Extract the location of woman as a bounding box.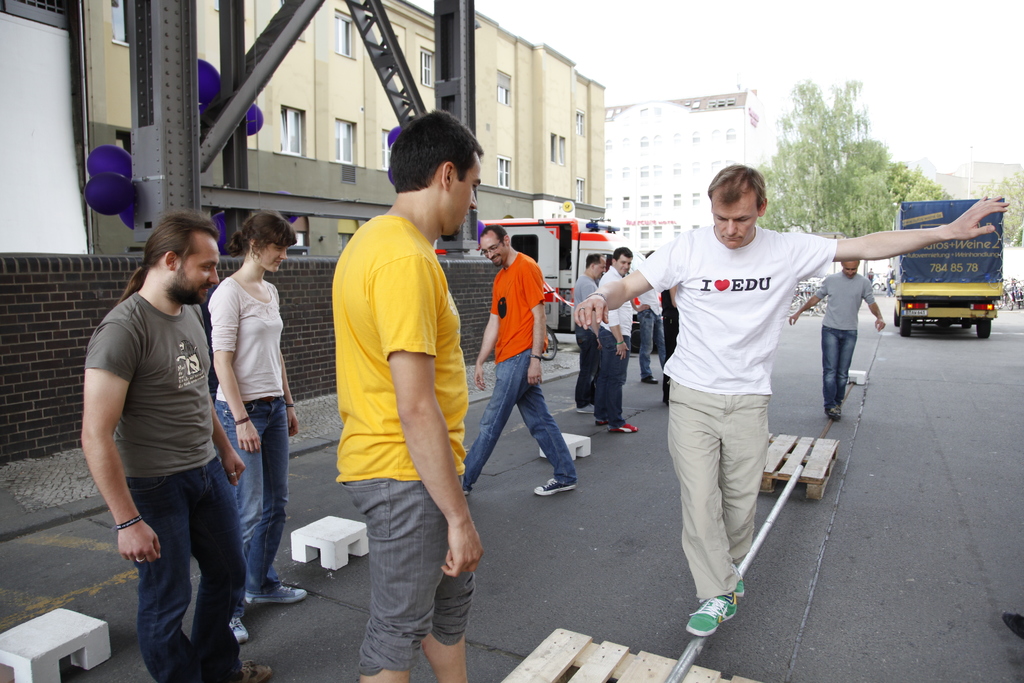
<region>186, 206, 303, 630</region>.
